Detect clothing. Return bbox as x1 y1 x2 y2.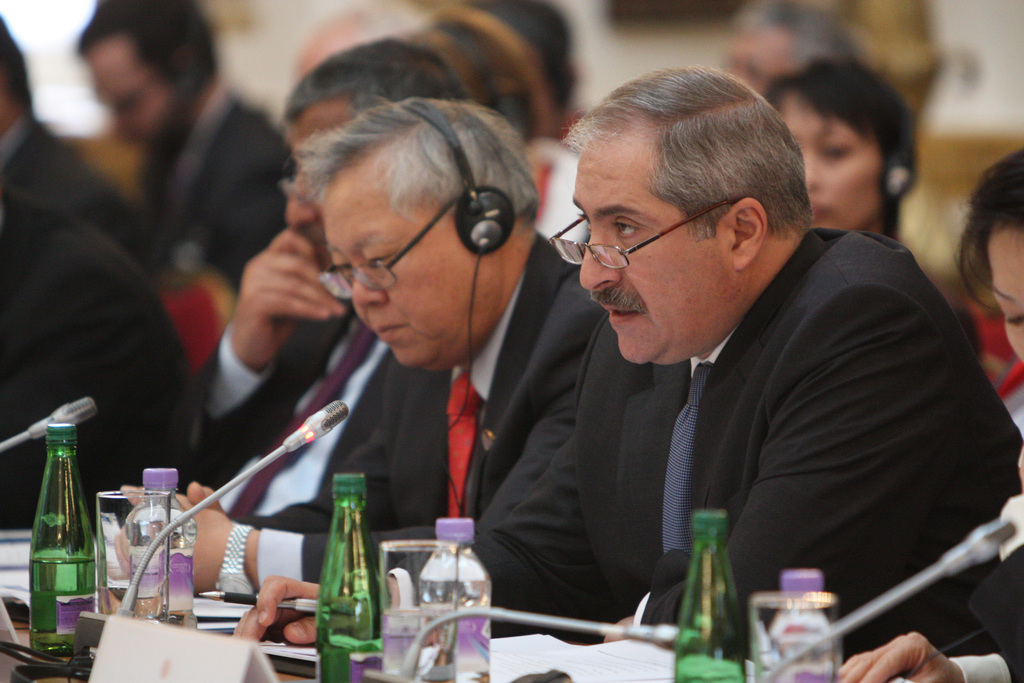
487 213 988 627.
